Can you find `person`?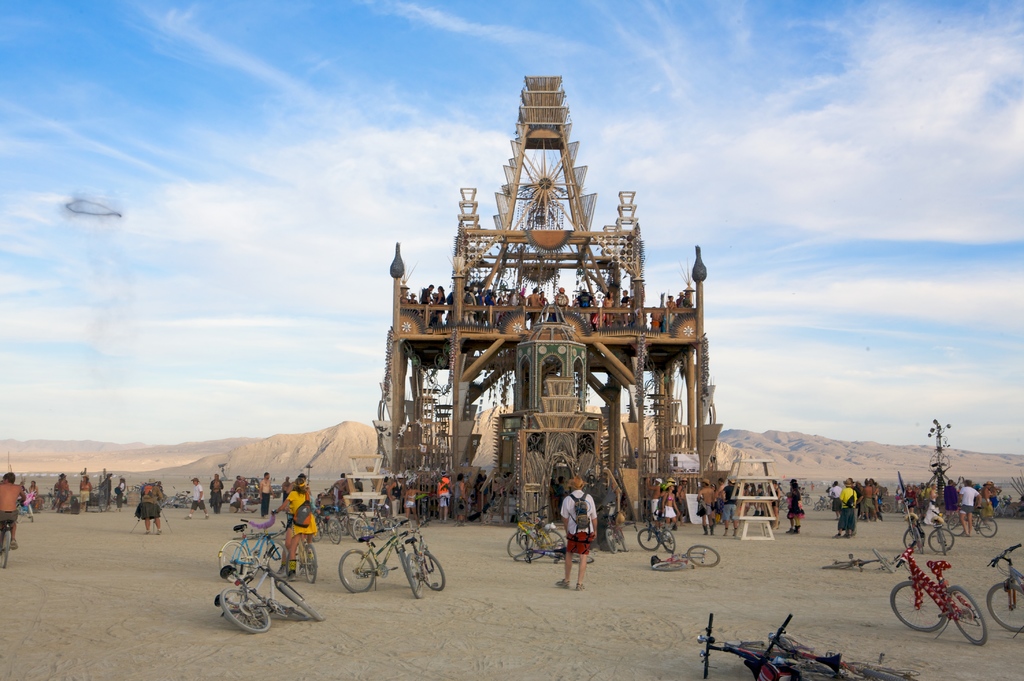
Yes, bounding box: [674, 289, 685, 304].
